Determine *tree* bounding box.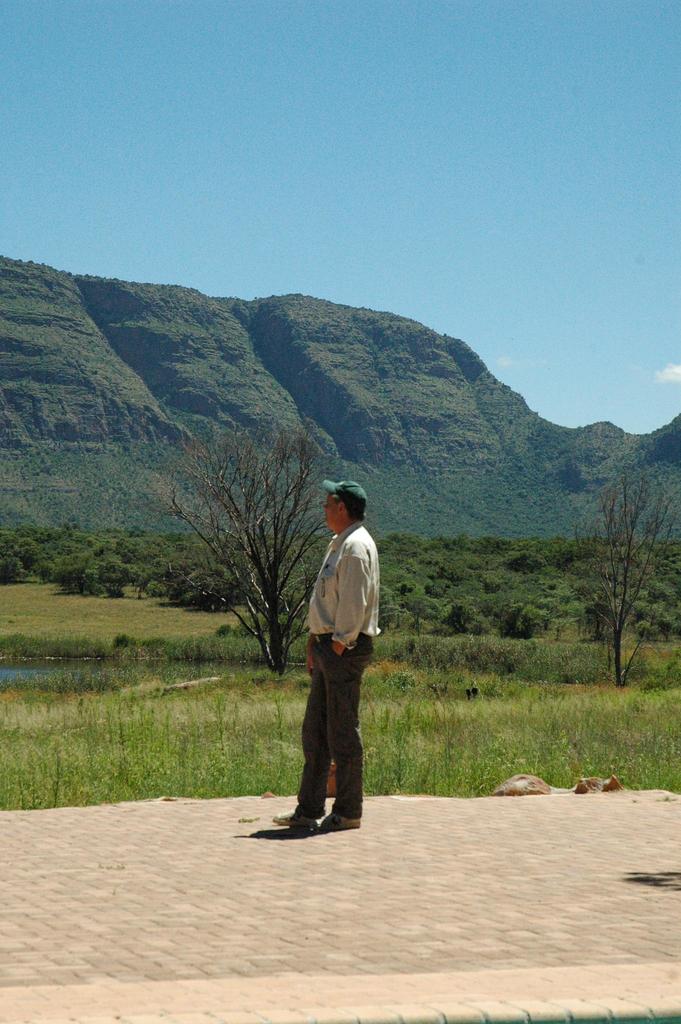
Determined: Rect(154, 428, 319, 676).
